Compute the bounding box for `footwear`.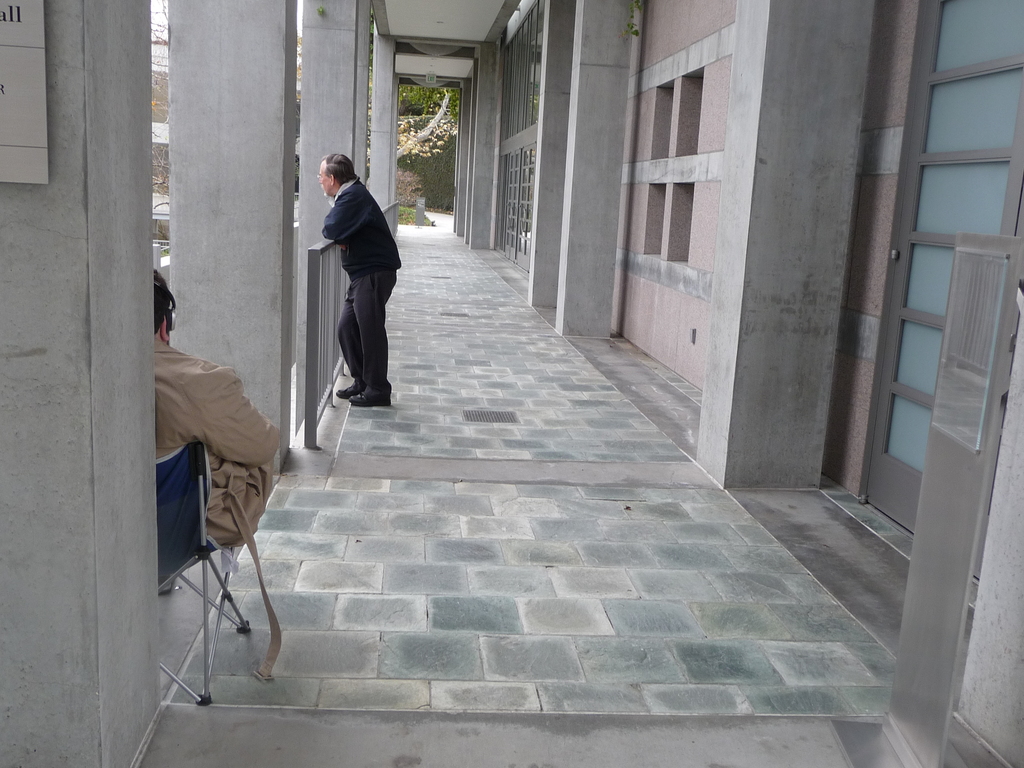
select_region(349, 390, 388, 404).
